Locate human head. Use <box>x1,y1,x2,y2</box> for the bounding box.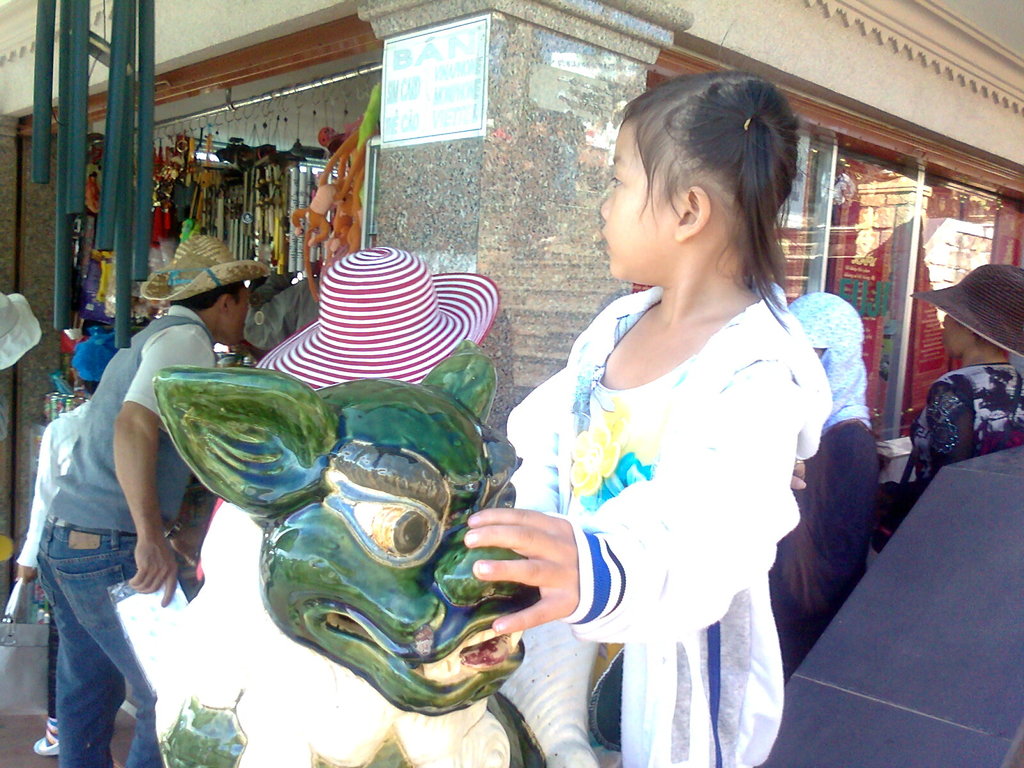
<box>598,76,809,288</box>.
